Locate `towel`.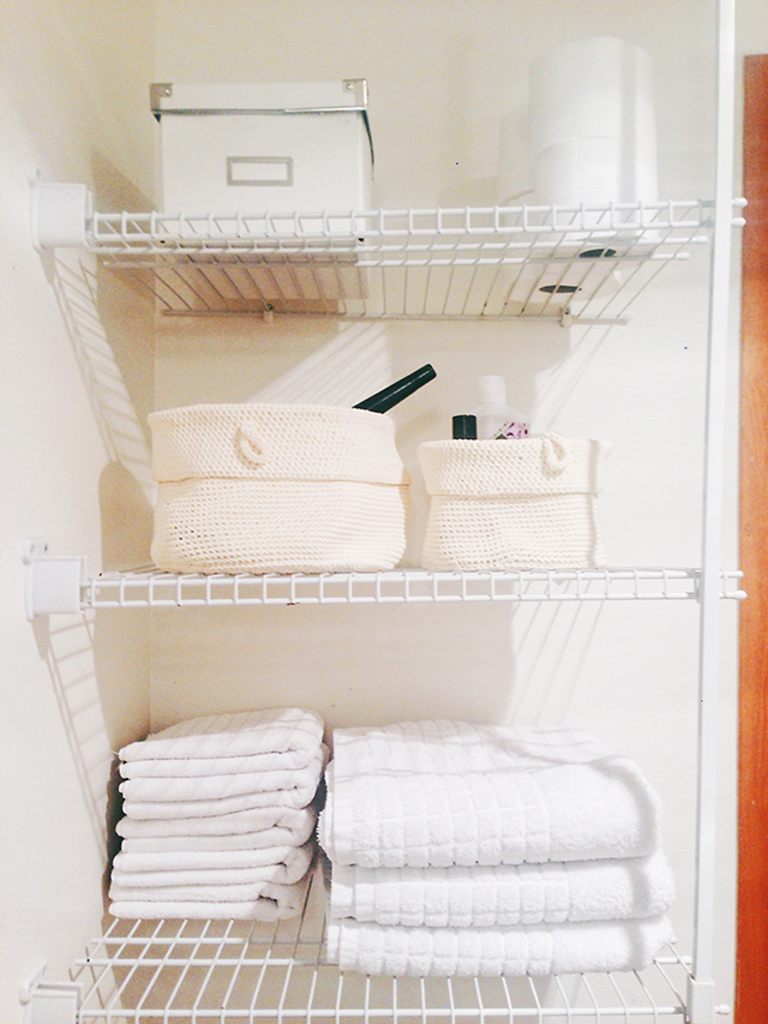
Bounding box: region(324, 845, 676, 927).
